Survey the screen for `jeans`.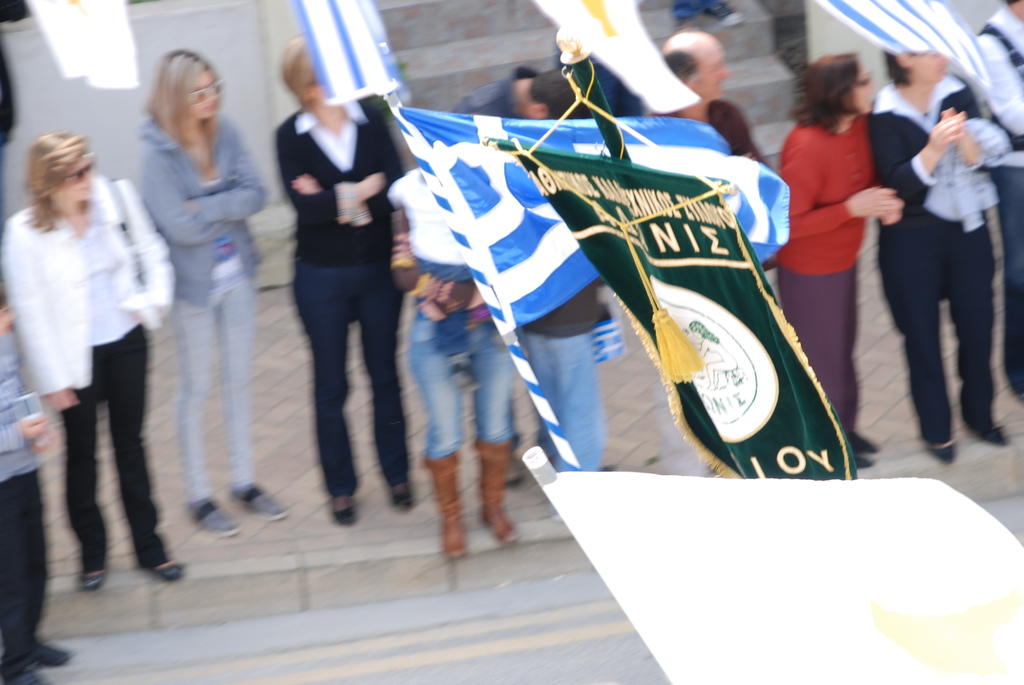
Survey found: rect(522, 328, 605, 480).
